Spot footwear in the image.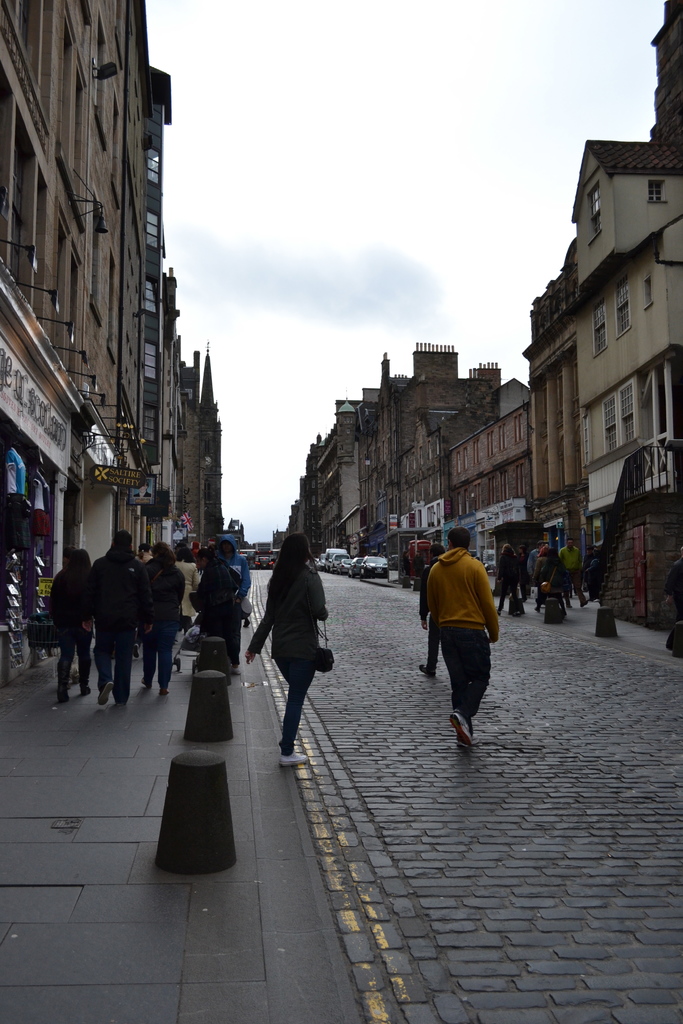
footwear found at box(278, 753, 309, 767).
